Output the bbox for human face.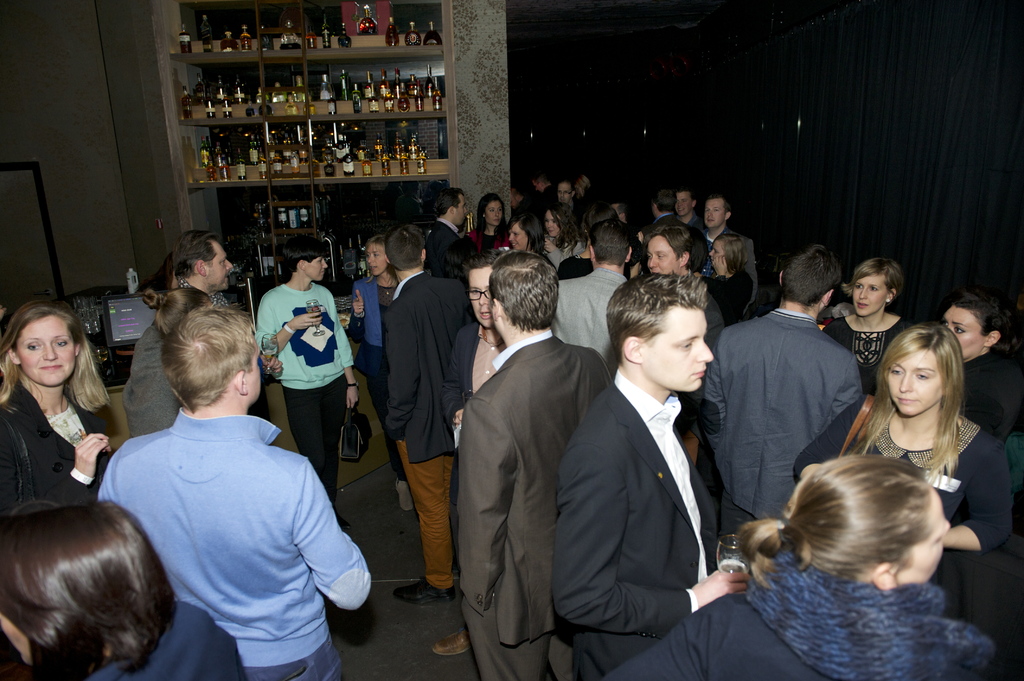
{"left": 648, "top": 236, "right": 679, "bottom": 272}.
